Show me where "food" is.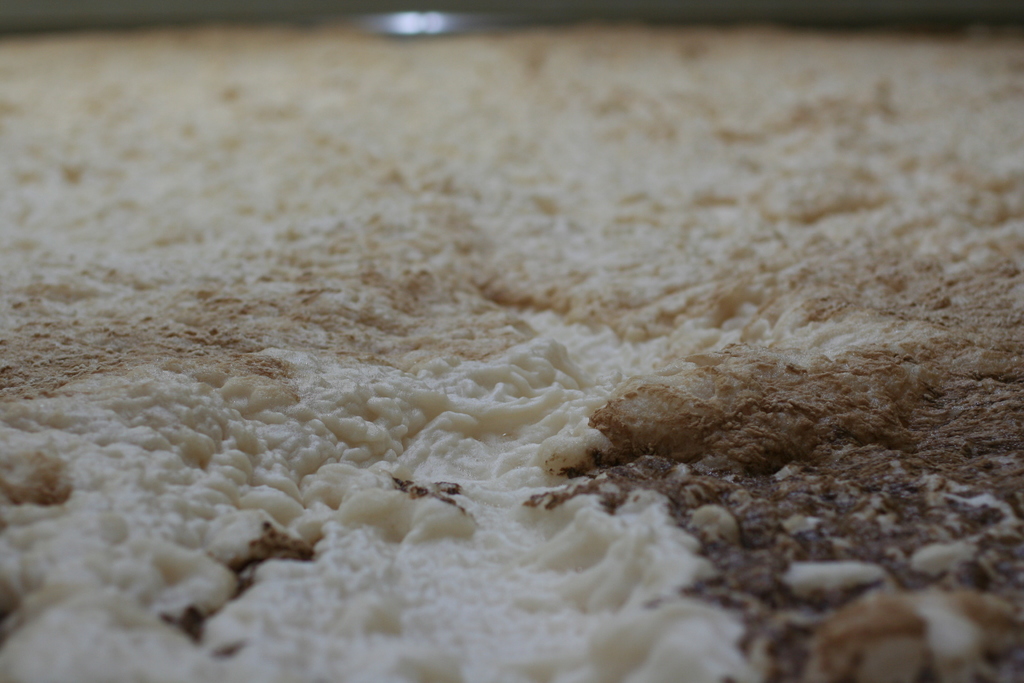
"food" is at locate(1, 26, 1023, 682).
